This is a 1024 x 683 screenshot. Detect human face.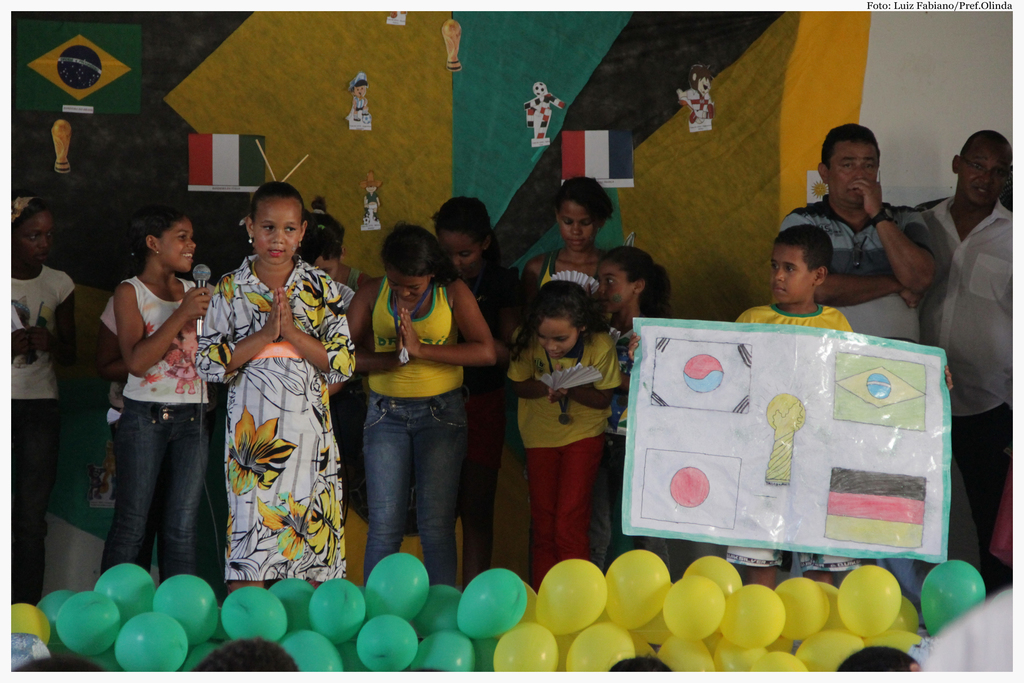
{"left": 22, "top": 212, "right": 50, "bottom": 259}.
